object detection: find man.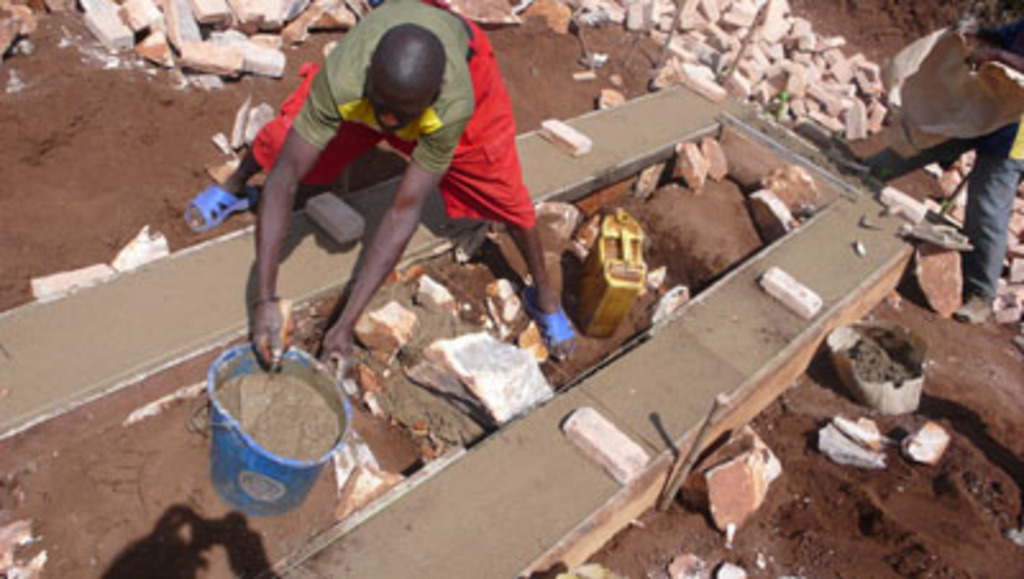
crop(847, 26, 1021, 323).
